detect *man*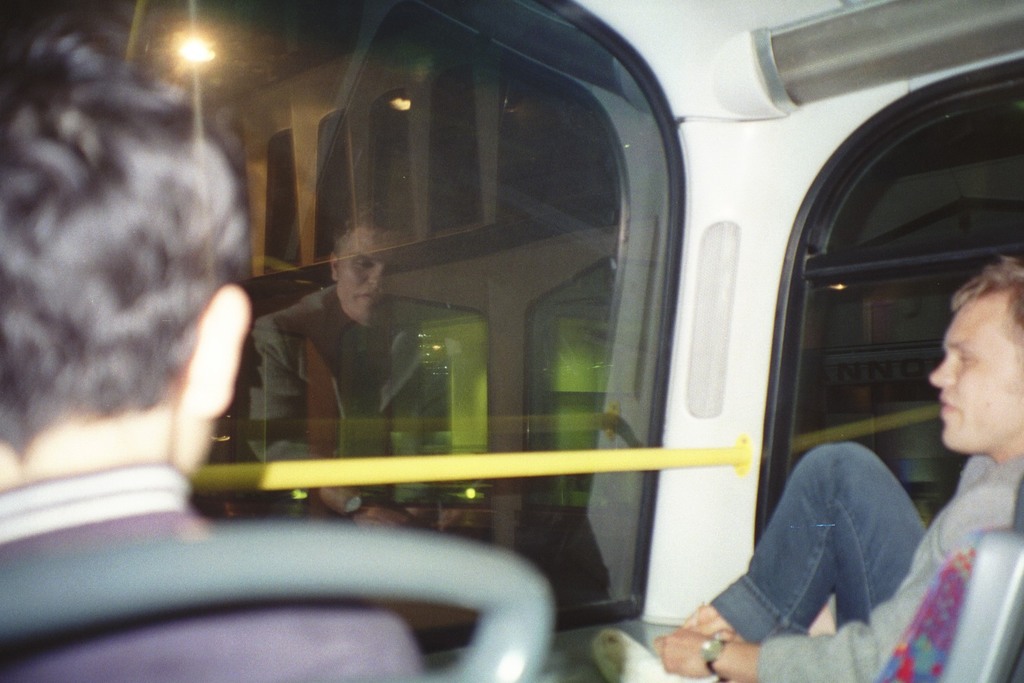
(250, 227, 427, 440)
